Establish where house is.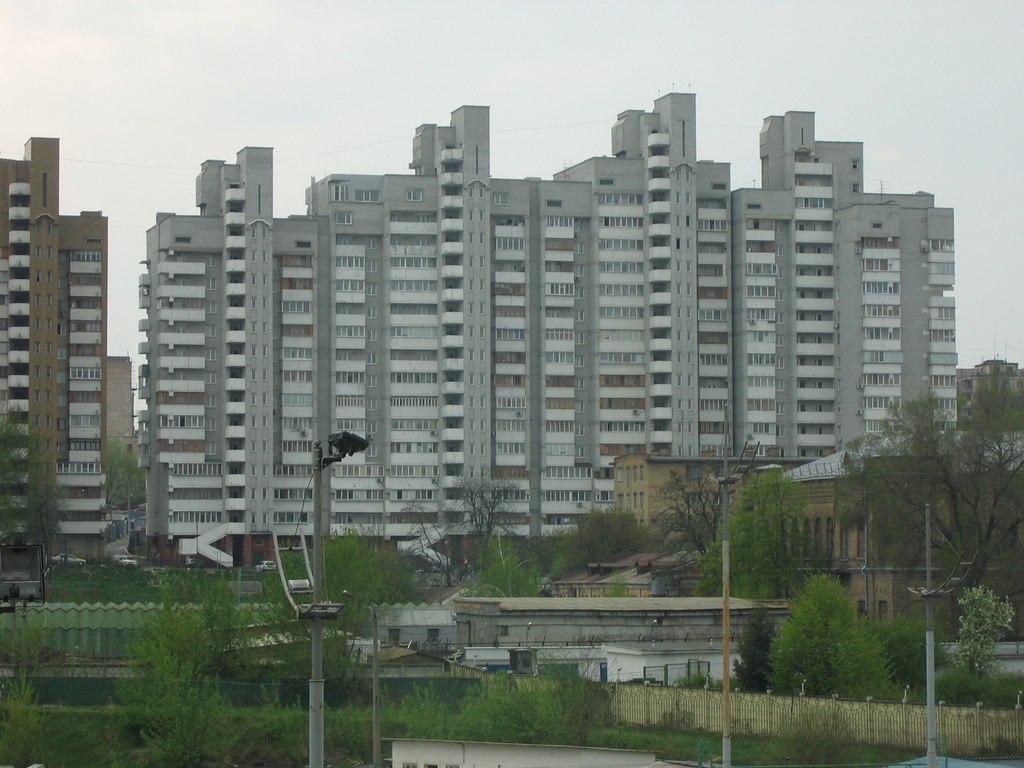
Established at [left=953, top=355, right=1023, bottom=474].
